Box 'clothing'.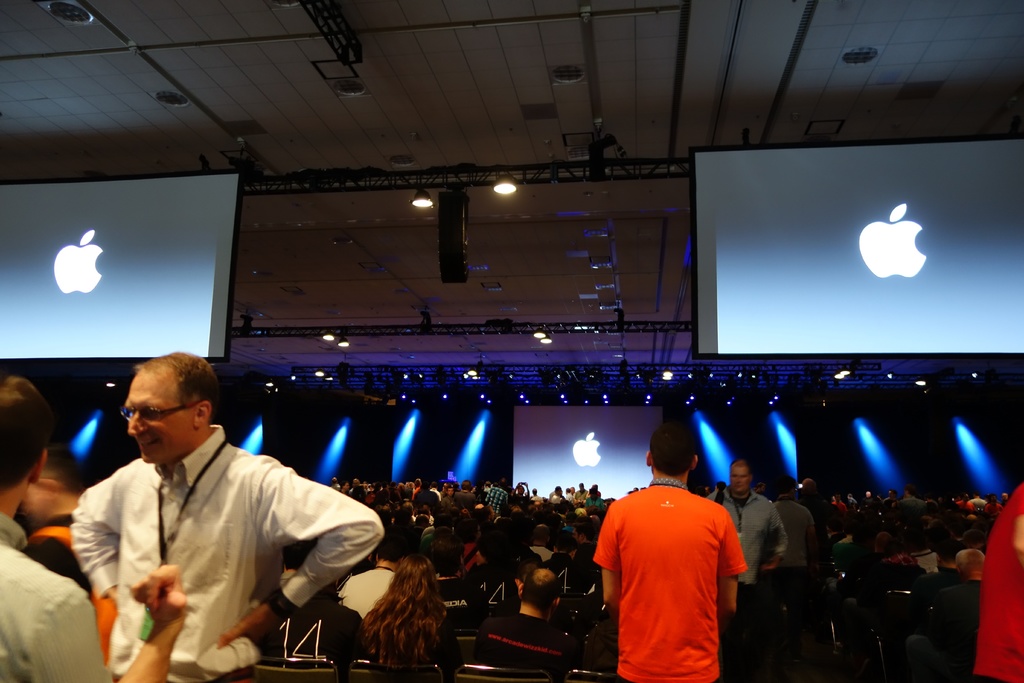
[0, 510, 111, 682].
